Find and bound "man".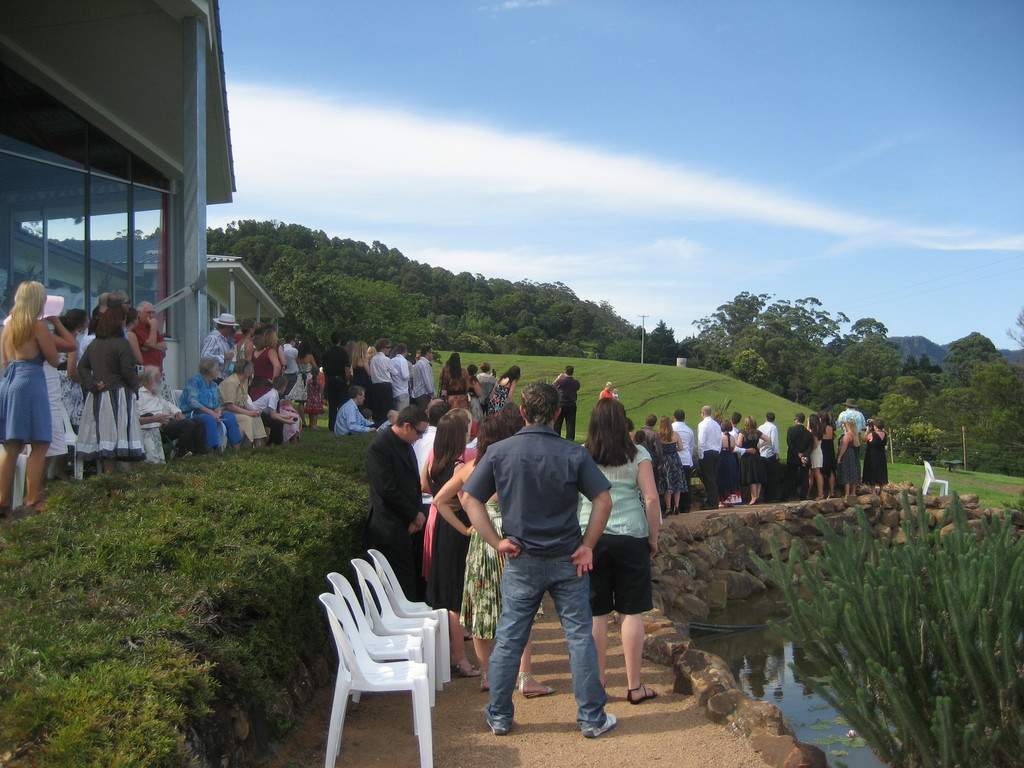
Bound: BBox(365, 407, 431, 600).
